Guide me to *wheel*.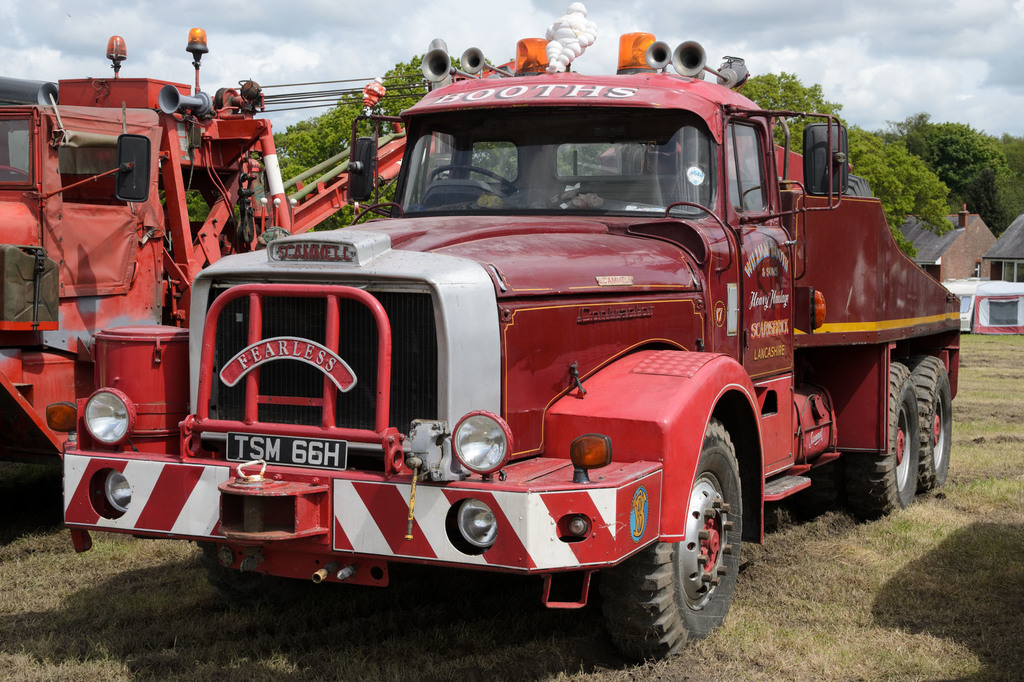
Guidance: [902,351,955,490].
